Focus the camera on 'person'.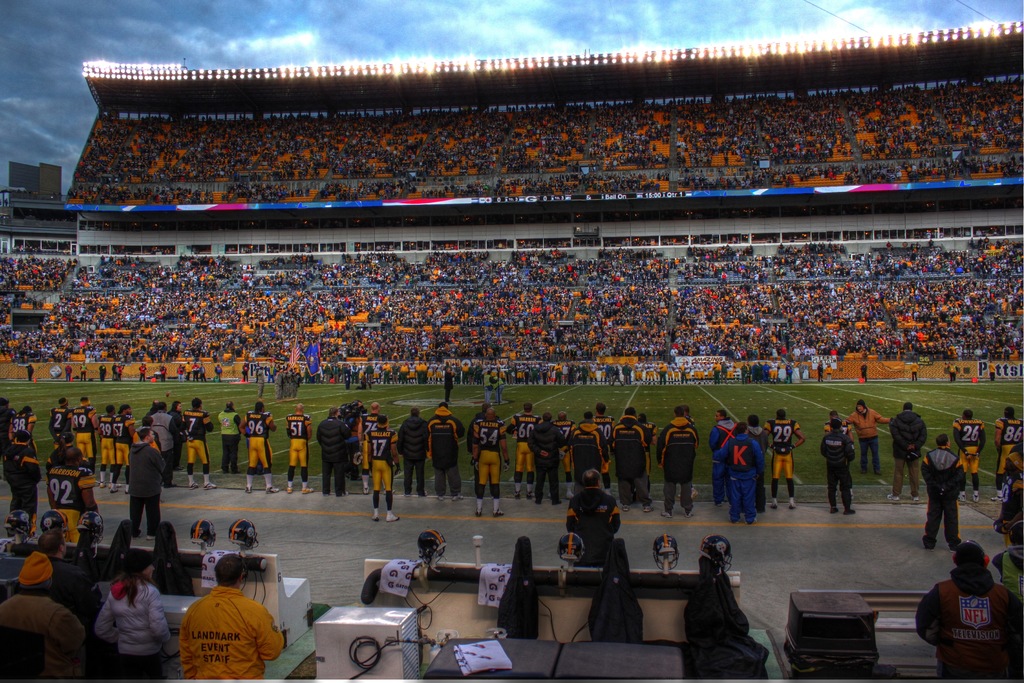
Focus region: <bbox>819, 418, 859, 511</bbox>.
